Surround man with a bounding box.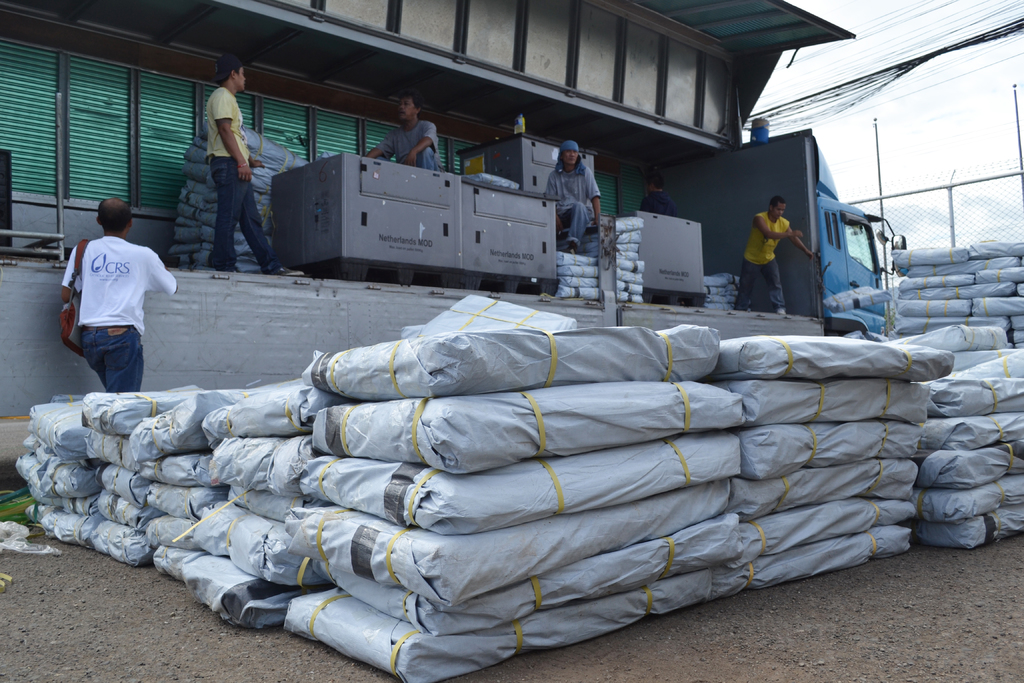
[364,94,441,174].
